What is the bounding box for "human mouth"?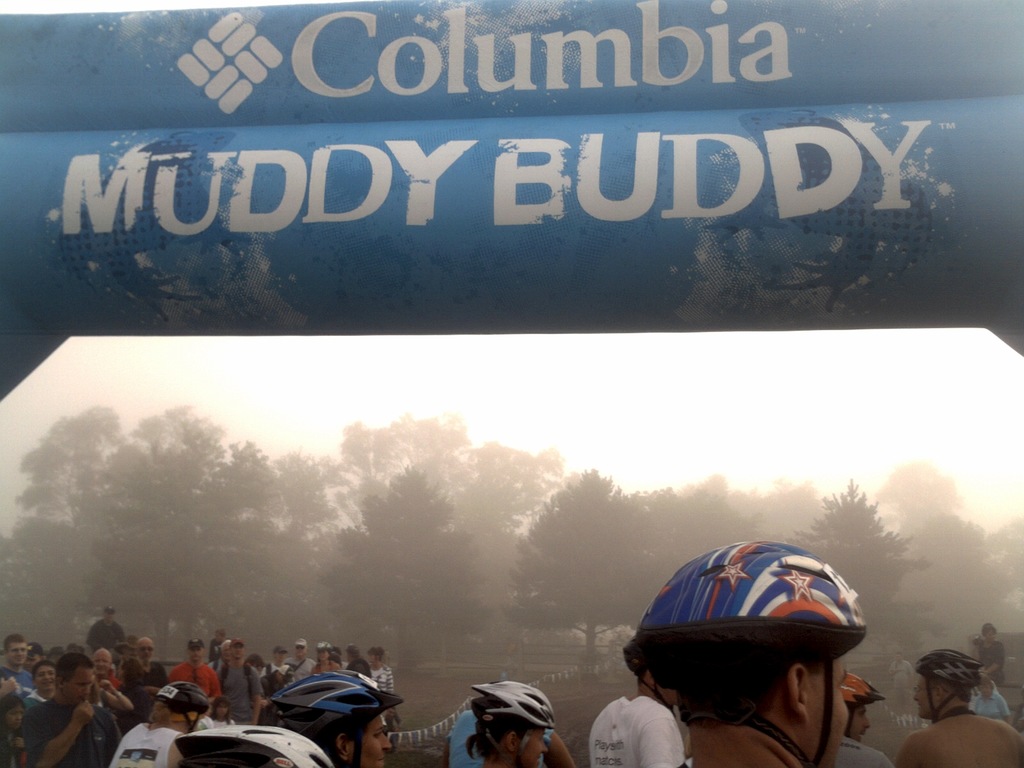
box=[41, 680, 56, 685].
